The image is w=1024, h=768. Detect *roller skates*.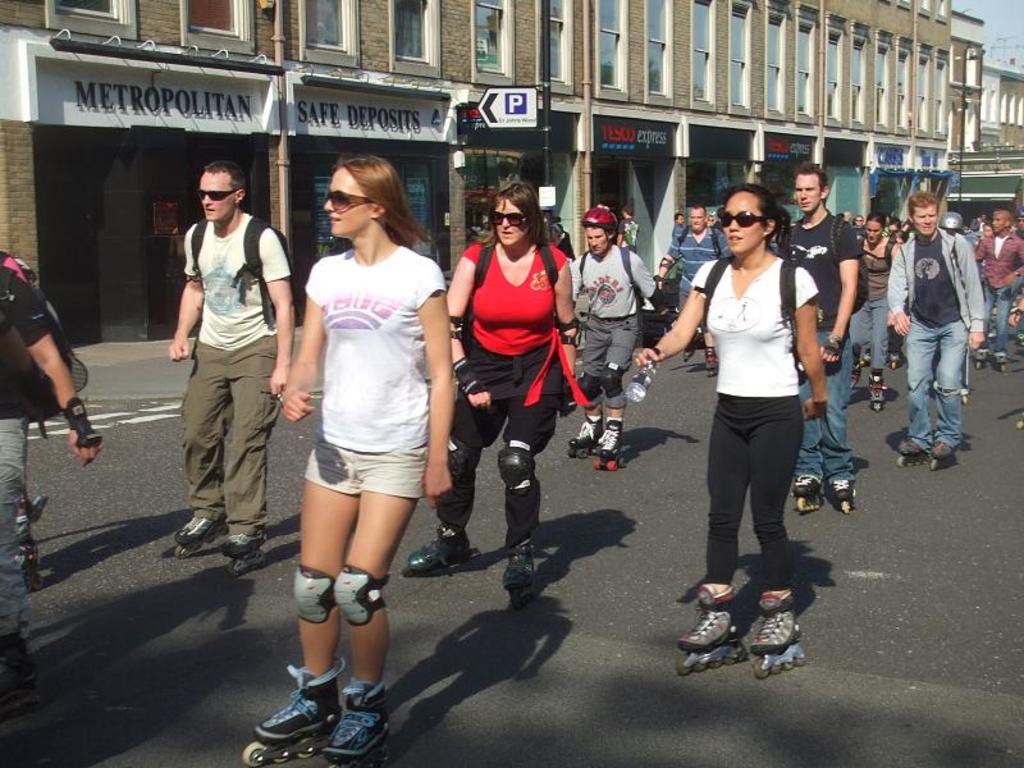
Detection: (left=0, top=658, right=47, bottom=718).
